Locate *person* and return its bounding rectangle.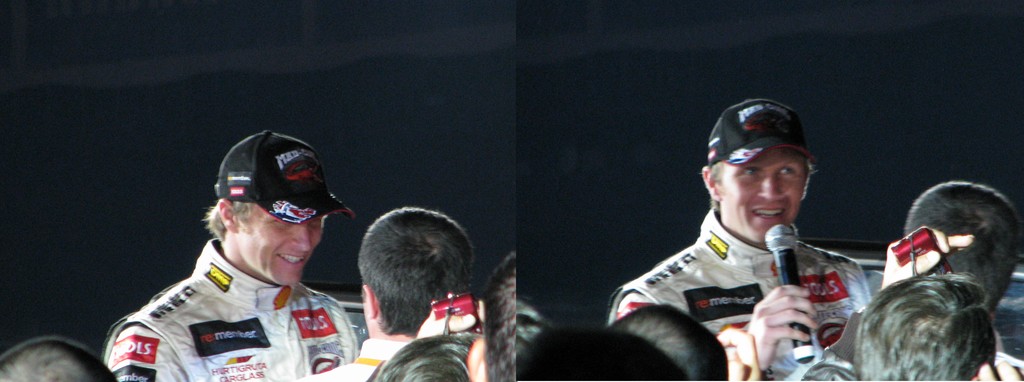
(left=511, top=327, right=684, bottom=381).
